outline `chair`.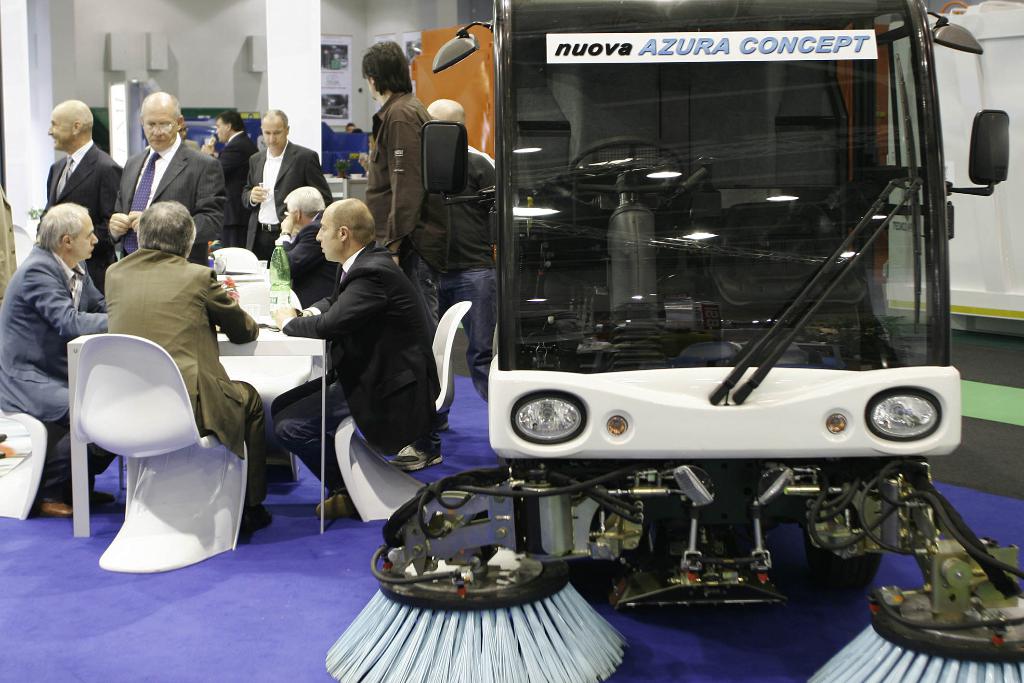
Outline: (332,299,475,522).
